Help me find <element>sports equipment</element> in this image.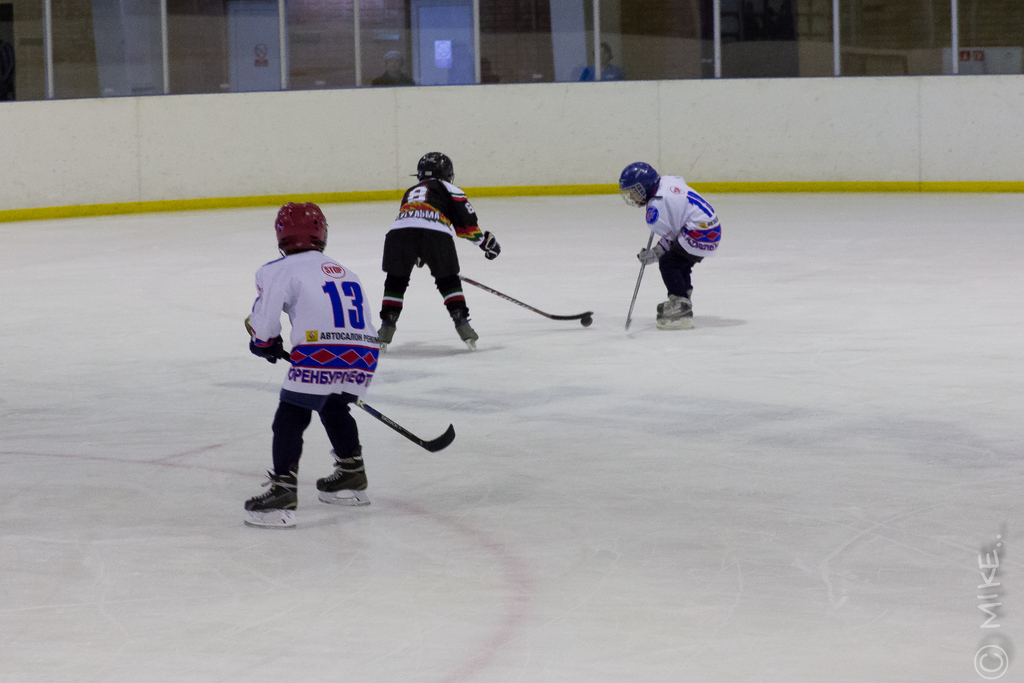
Found it: 655 293 705 326.
